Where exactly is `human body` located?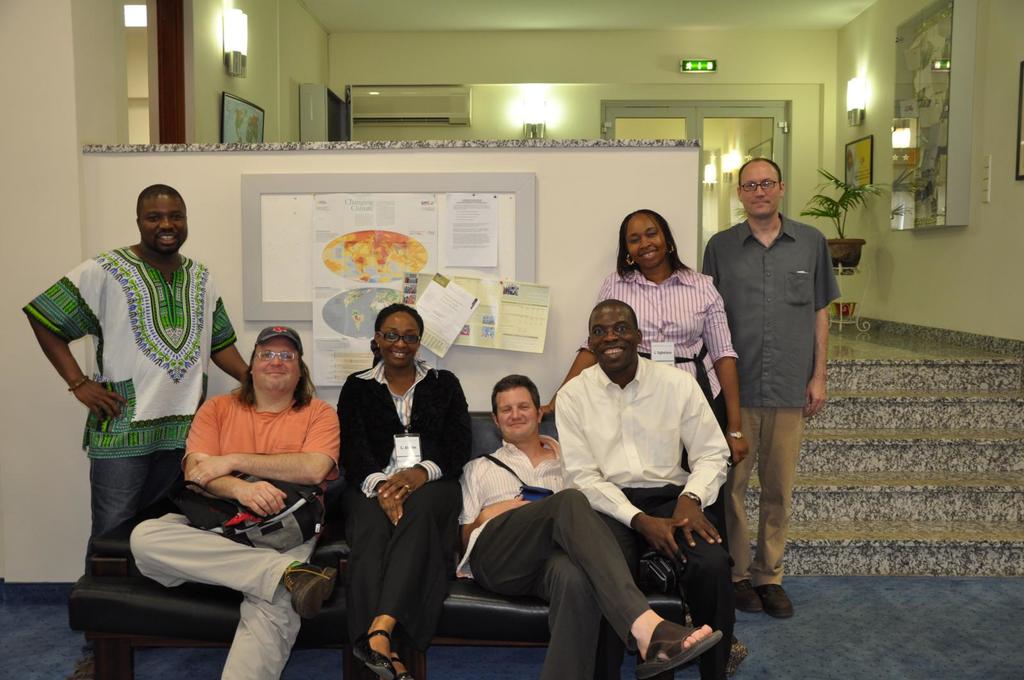
Its bounding box is [left=554, top=357, right=737, bottom=679].
